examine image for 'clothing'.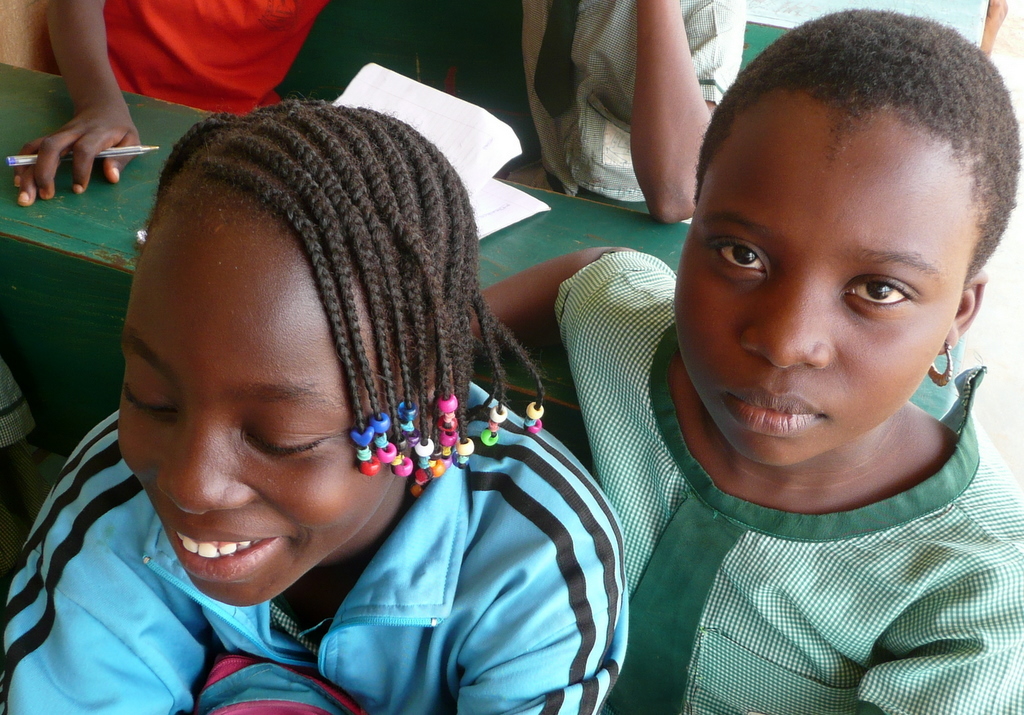
Examination result: locate(0, 405, 647, 714).
